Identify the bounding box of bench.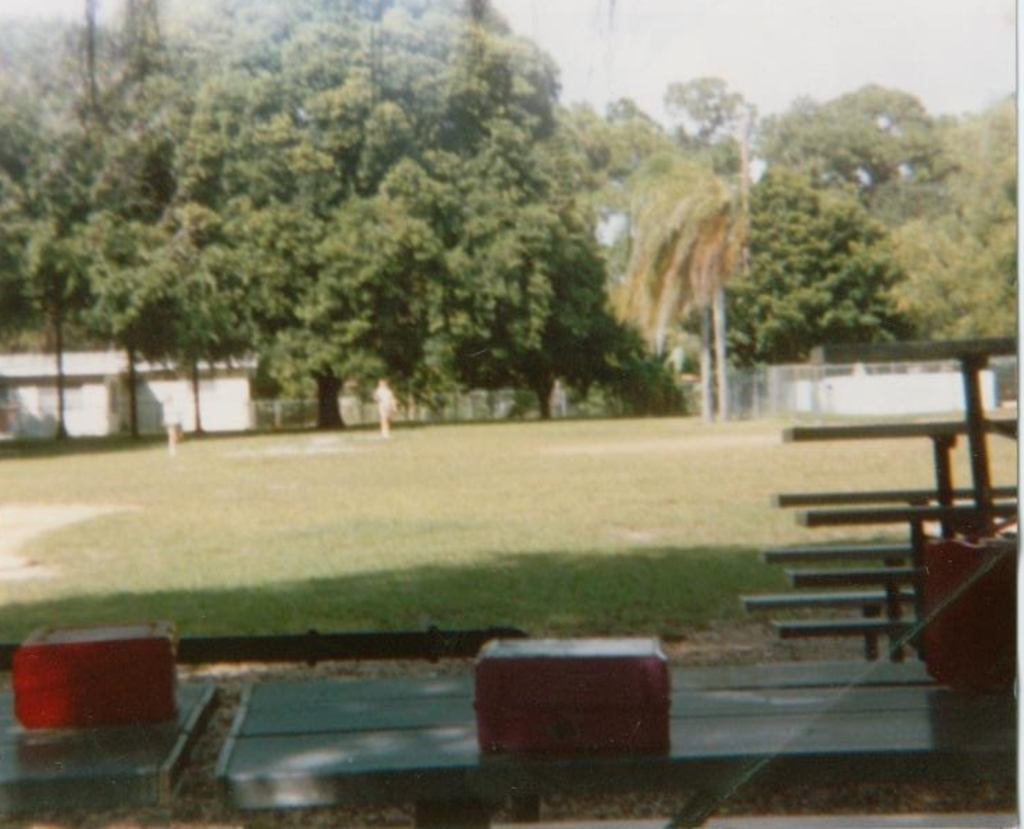
rect(739, 334, 1023, 663).
